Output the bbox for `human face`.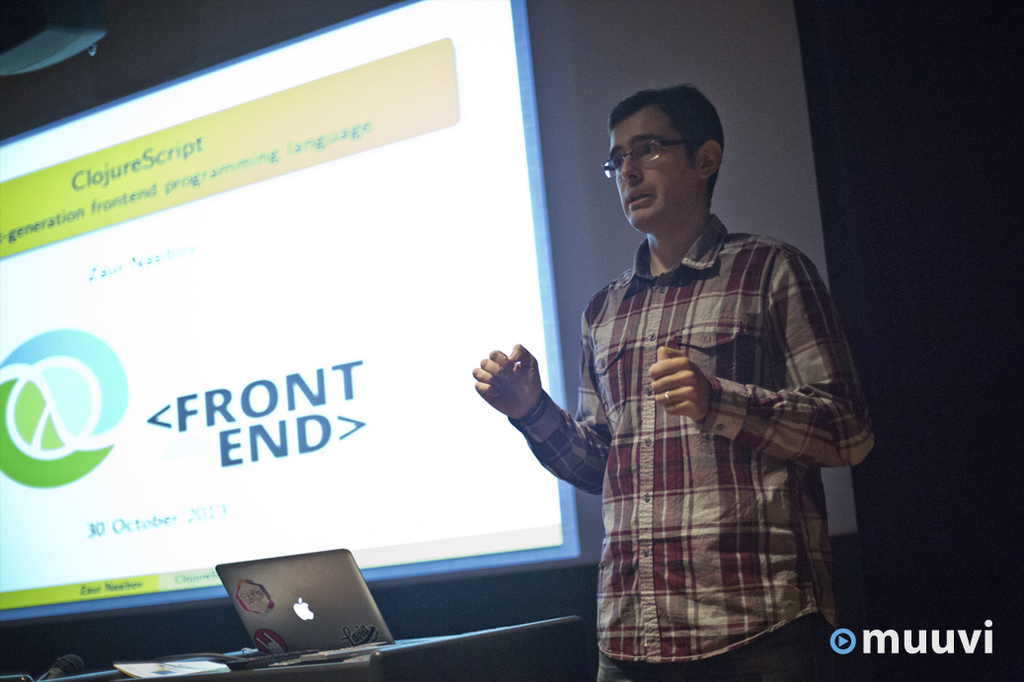
[608,102,698,229].
